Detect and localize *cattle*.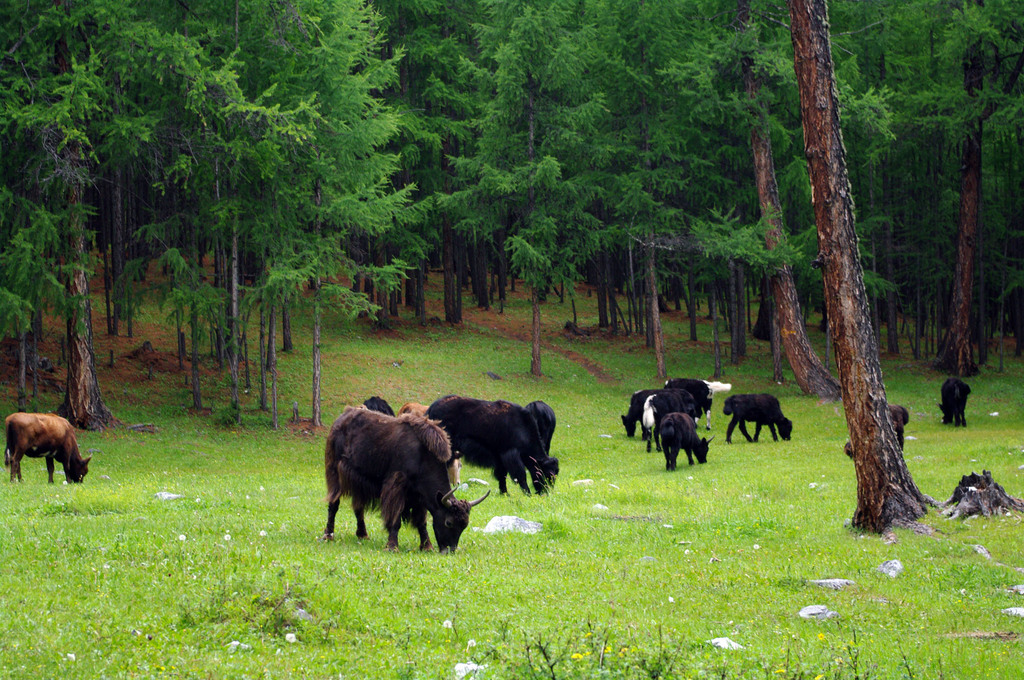
Localized at bbox=[611, 384, 659, 437].
